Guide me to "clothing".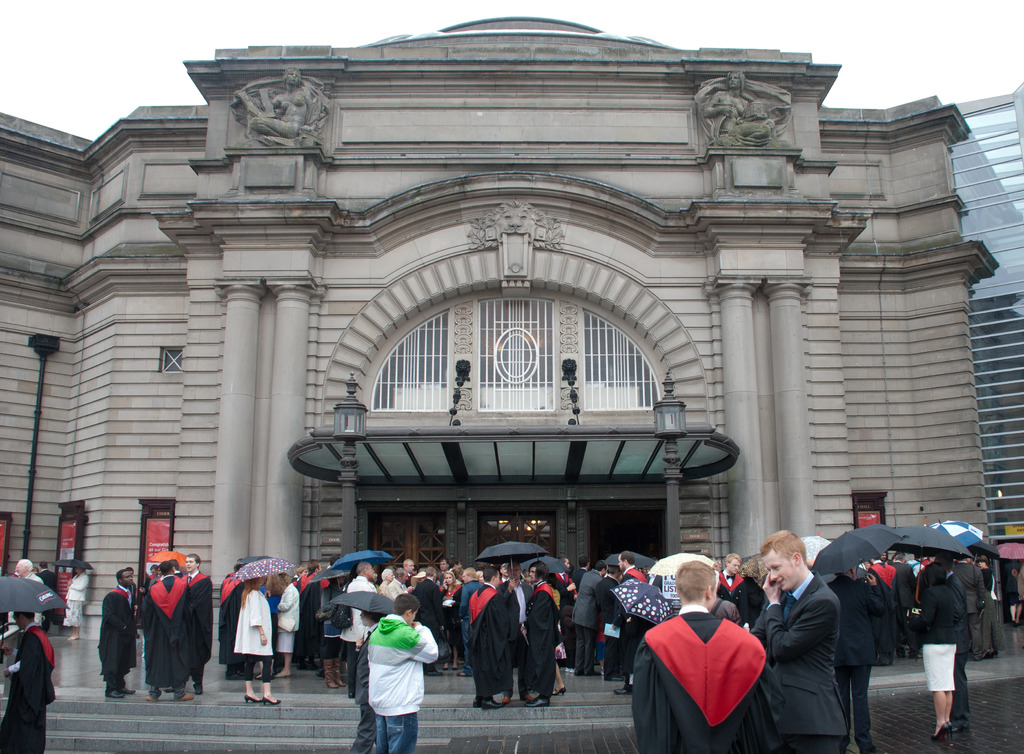
Guidance: rect(67, 570, 85, 626).
